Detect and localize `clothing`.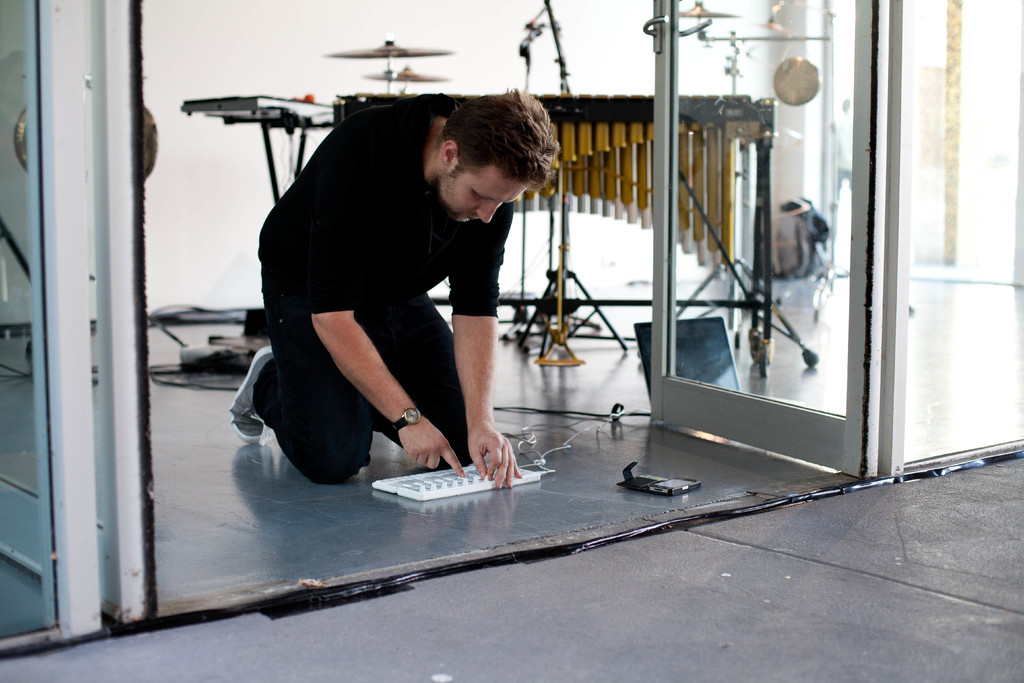
Localized at locate(252, 110, 534, 467).
